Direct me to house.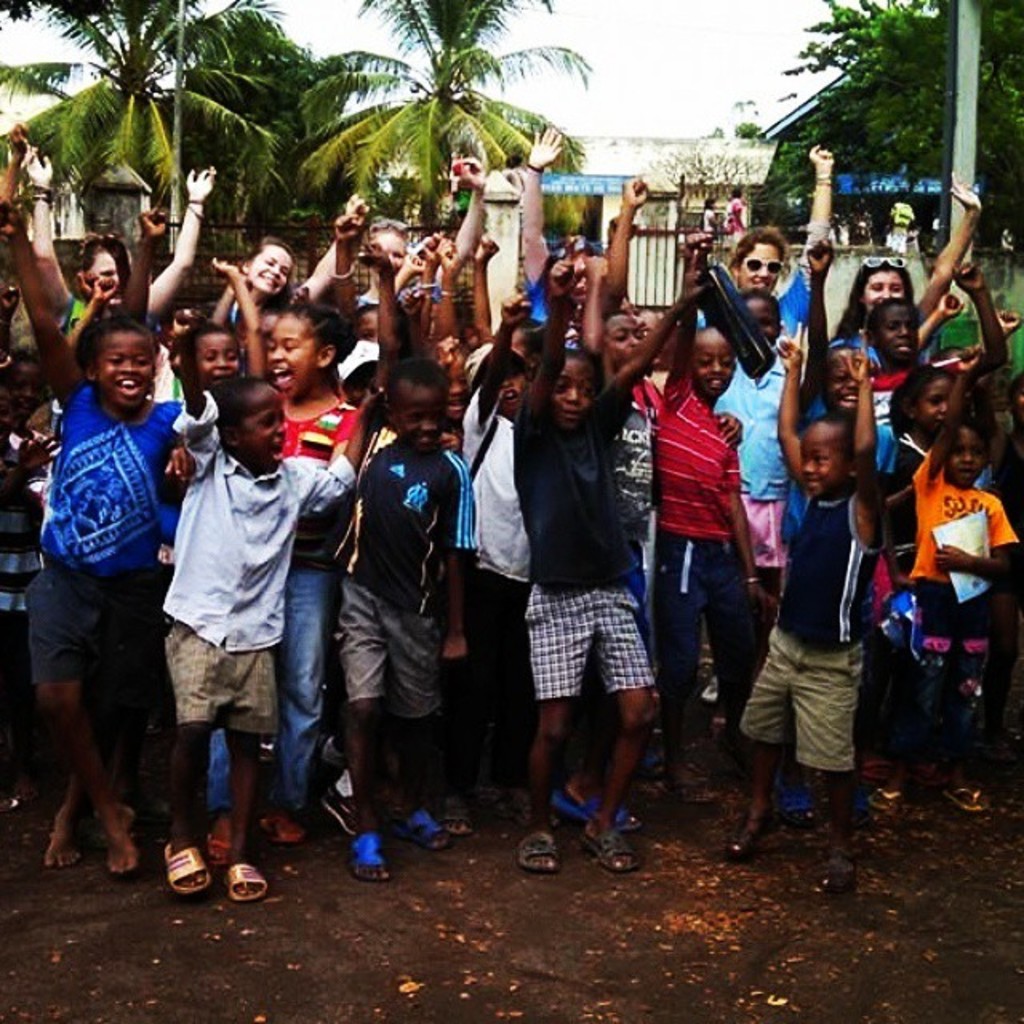
Direction: region(462, 168, 606, 336).
